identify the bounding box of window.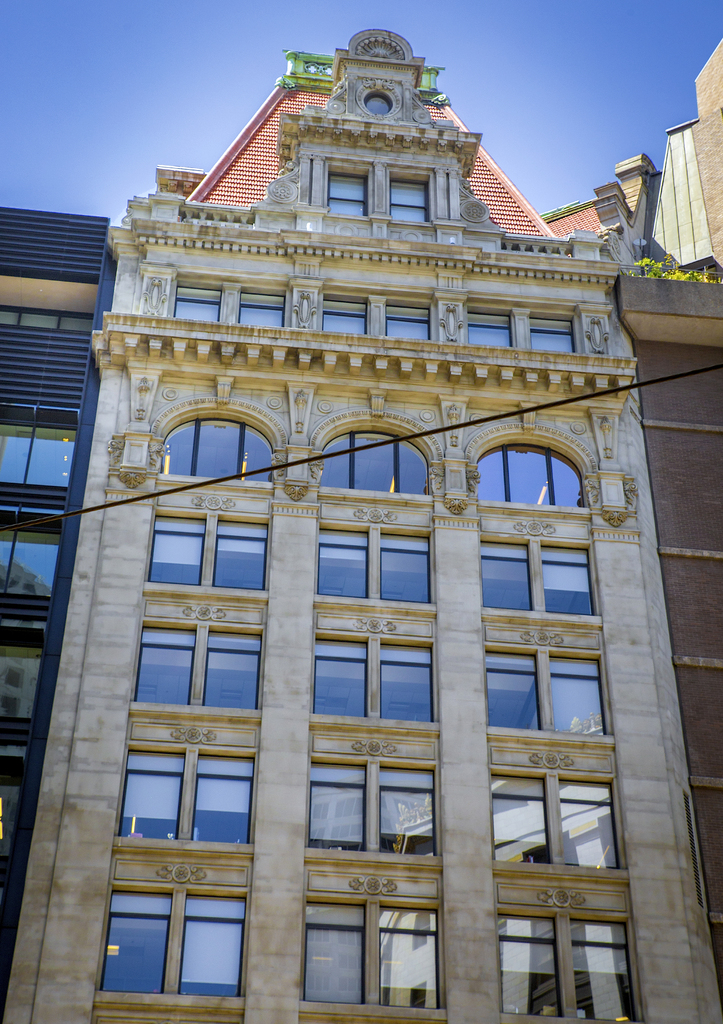
Rect(378, 905, 438, 1006).
